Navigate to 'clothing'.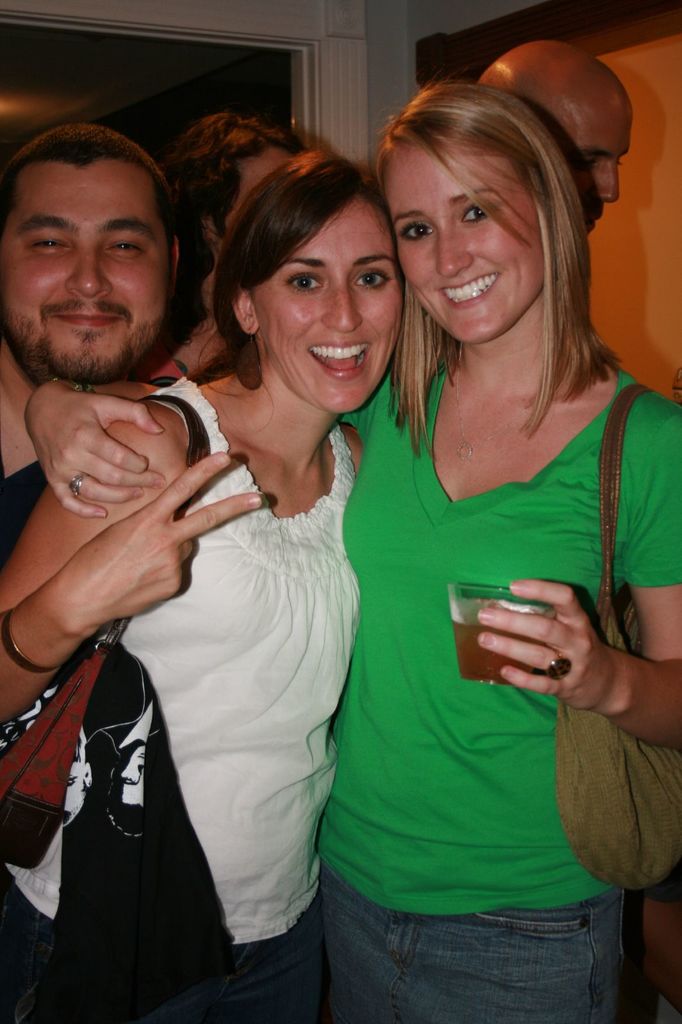
Navigation target: crop(0, 371, 383, 1023).
